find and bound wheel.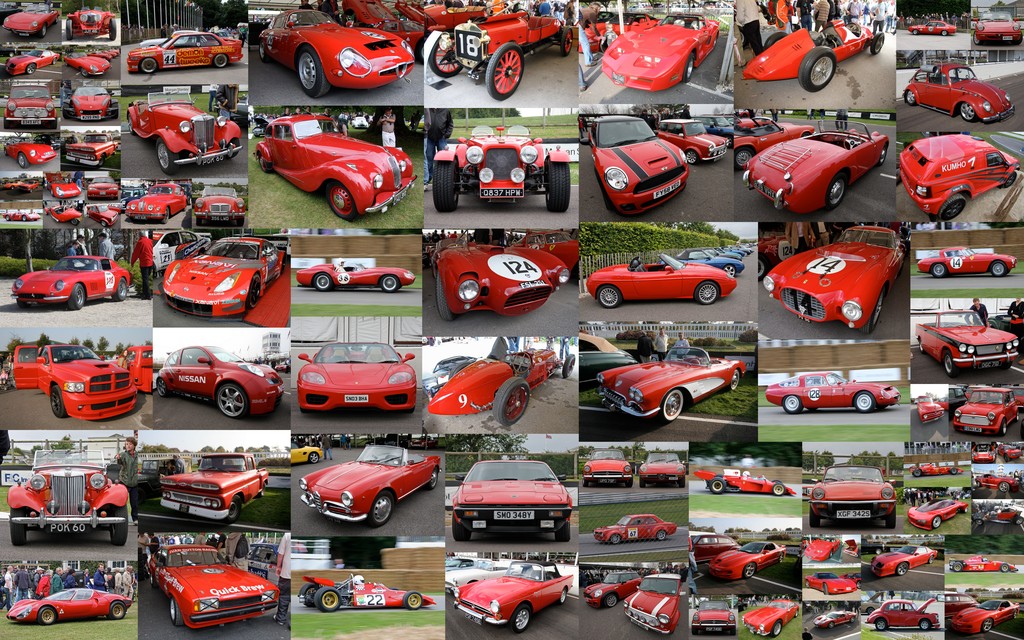
Bound: (1001,171,1016,189).
